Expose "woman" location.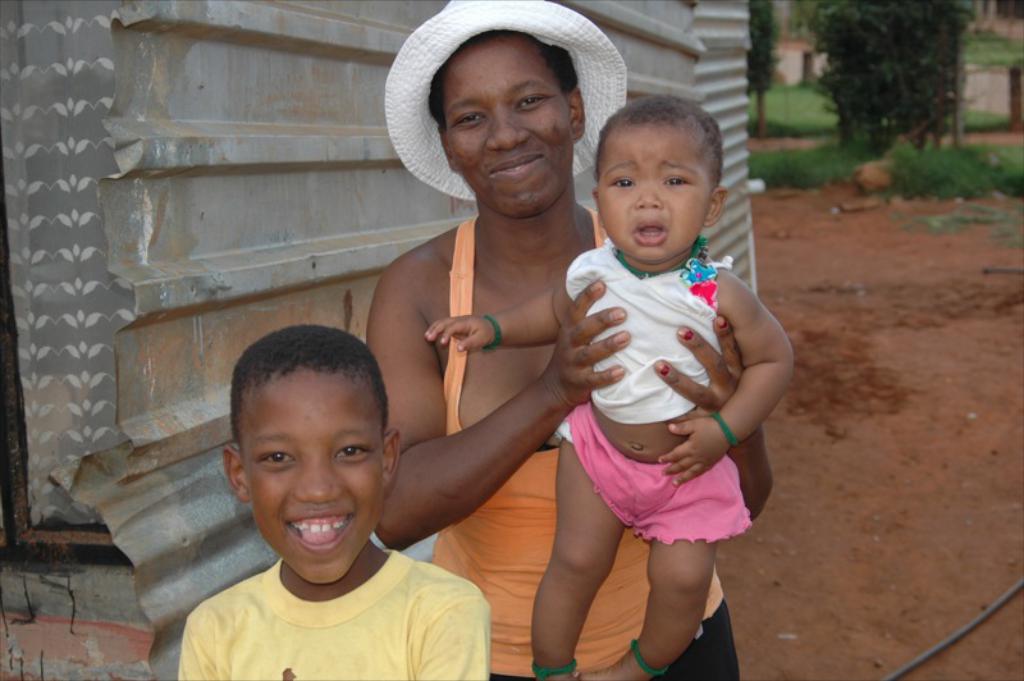
Exposed at pyautogui.locateOnScreen(371, 41, 772, 680).
